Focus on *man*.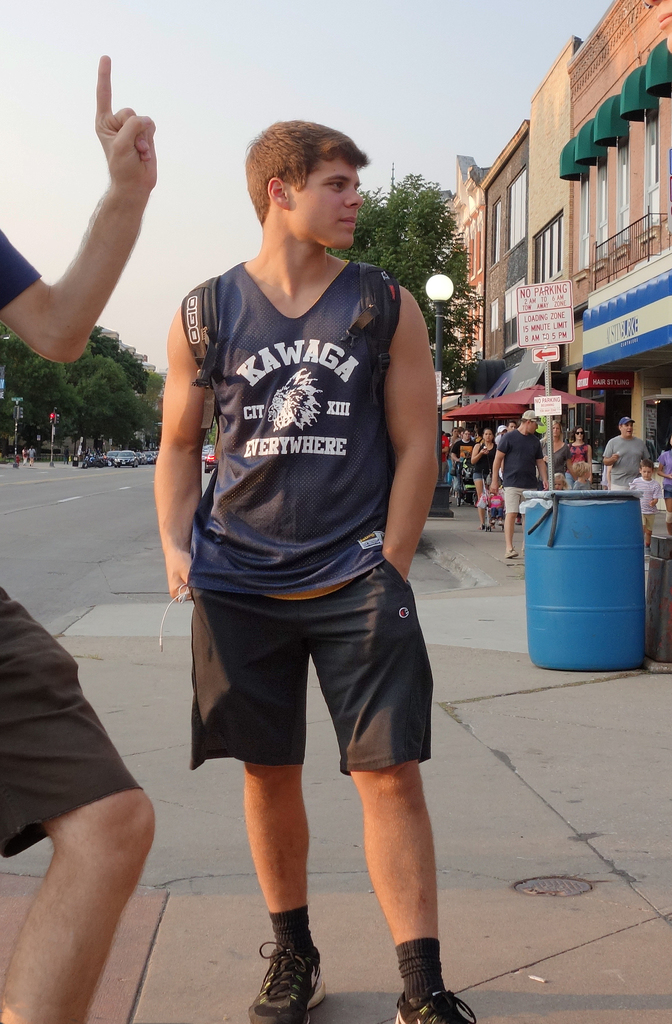
Focused at Rect(491, 410, 548, 560).
